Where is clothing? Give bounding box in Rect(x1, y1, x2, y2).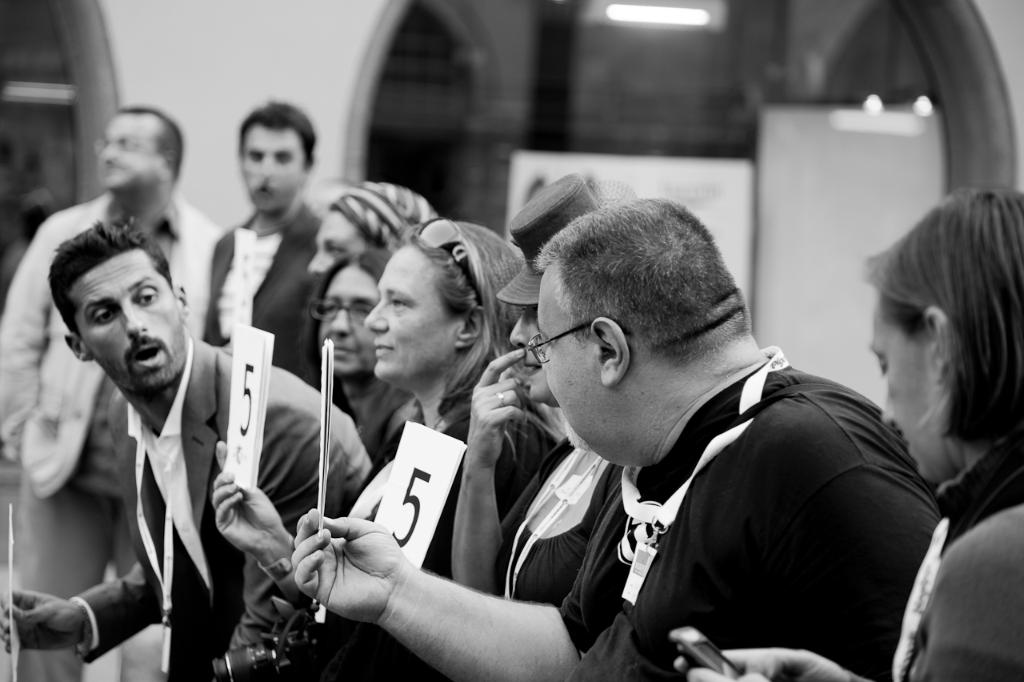
Rect(491, 435, 616, 608).
